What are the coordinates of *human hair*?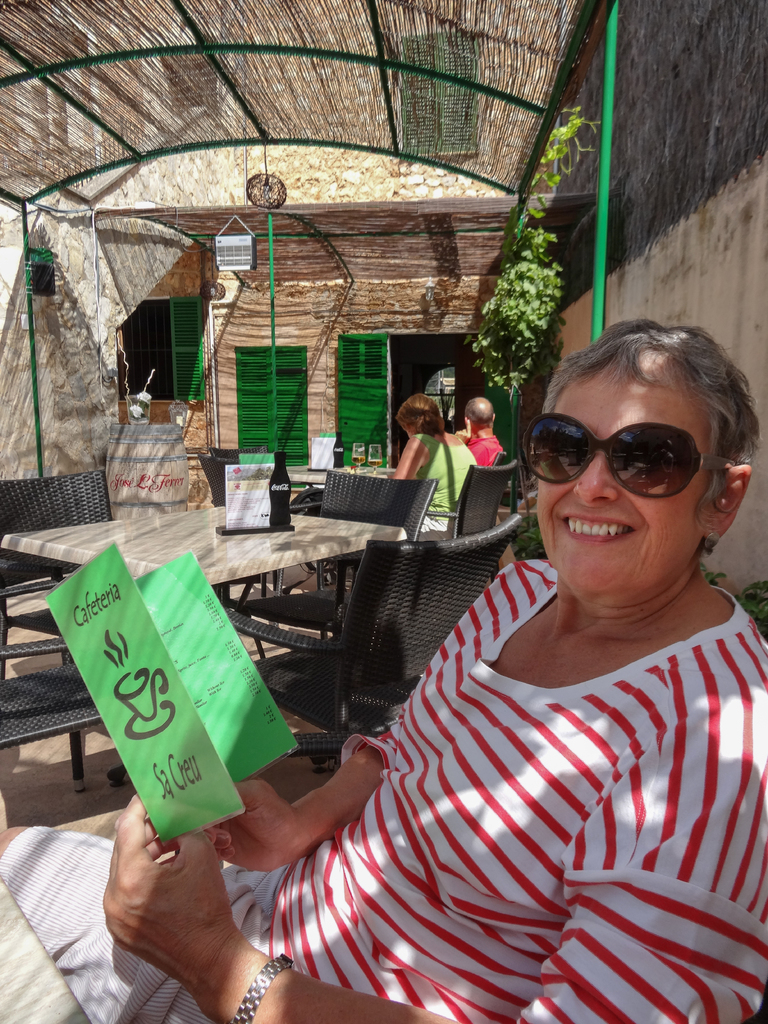
pyautogui.locateOnScreen(387, 390, 450, 440).
